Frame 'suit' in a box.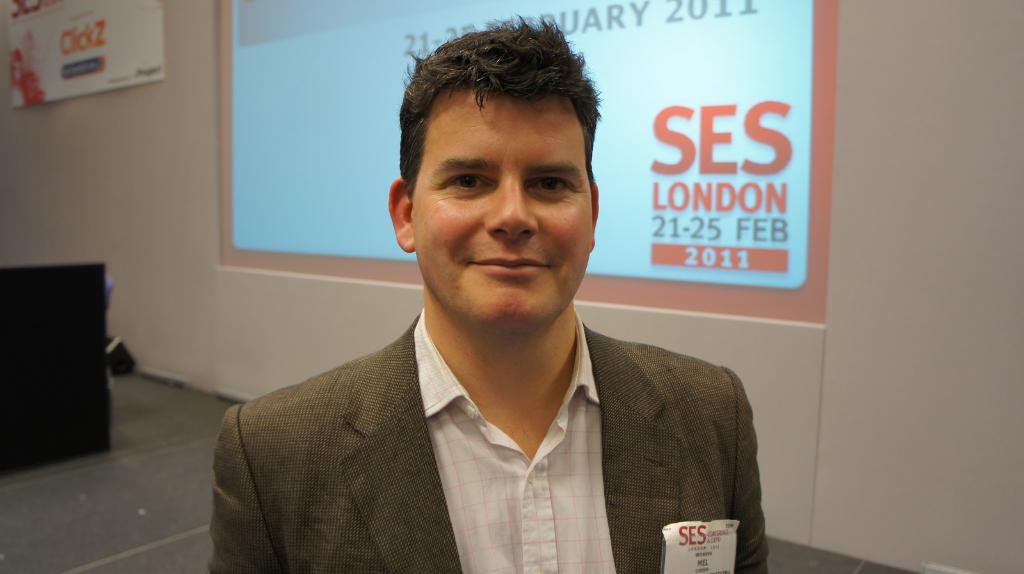
<bbox>202, 254, 814, 573</bbox>.
